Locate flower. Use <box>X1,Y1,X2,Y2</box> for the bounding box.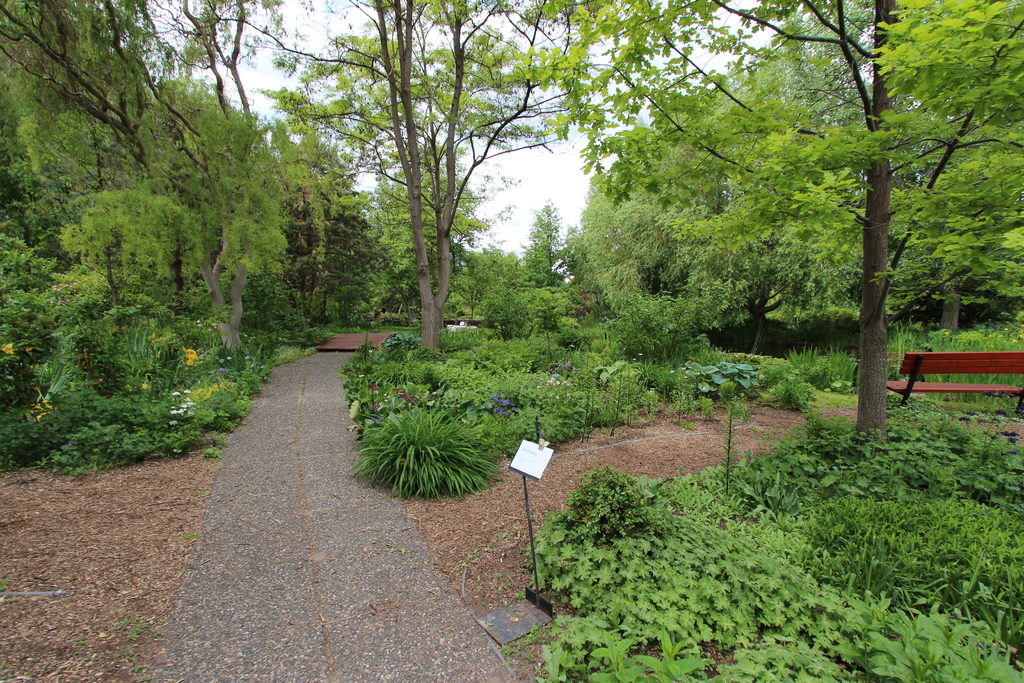
<box>177,349,196,364</box>.
